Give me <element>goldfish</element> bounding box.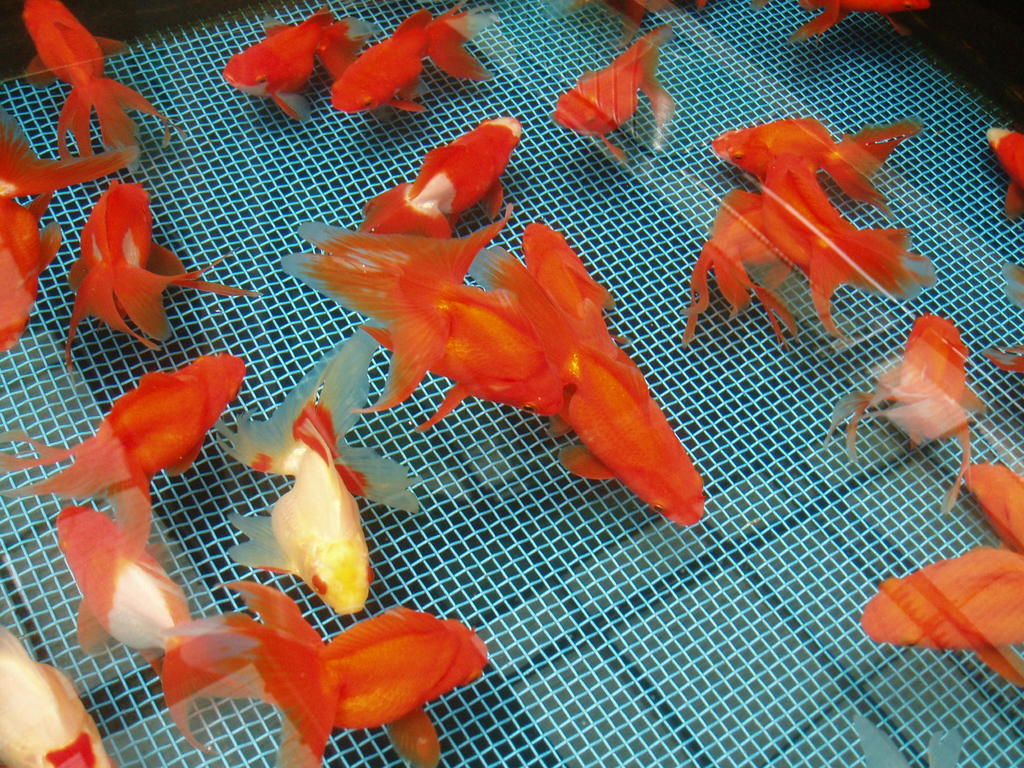
Rect(362, 116, 515, 240).
